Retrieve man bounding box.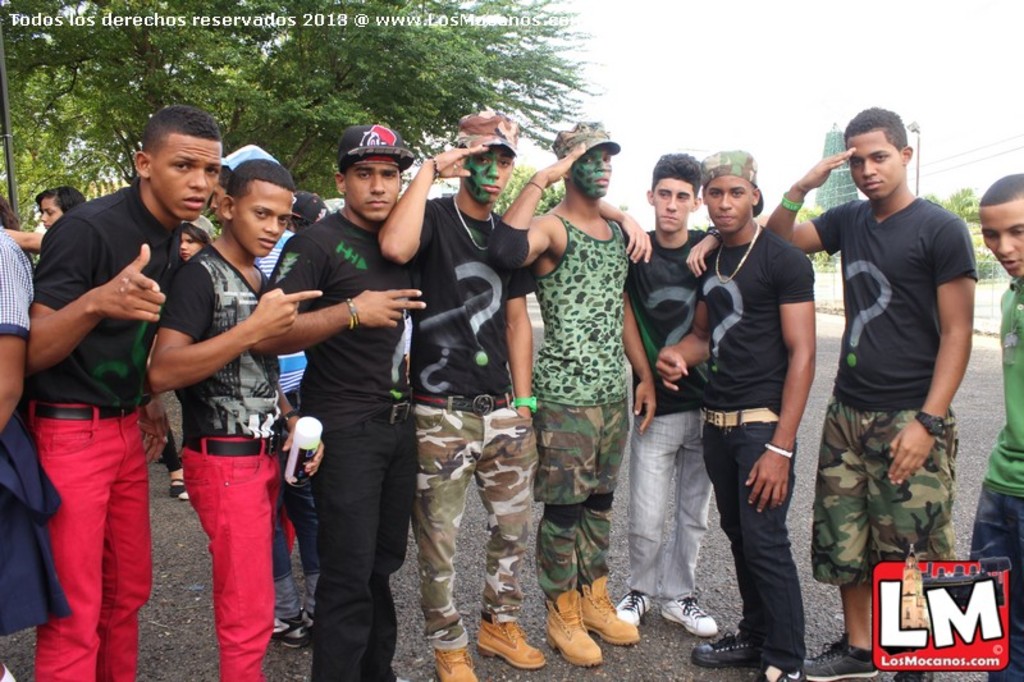
Bounding box: detection(479, 110, 641, 668).
